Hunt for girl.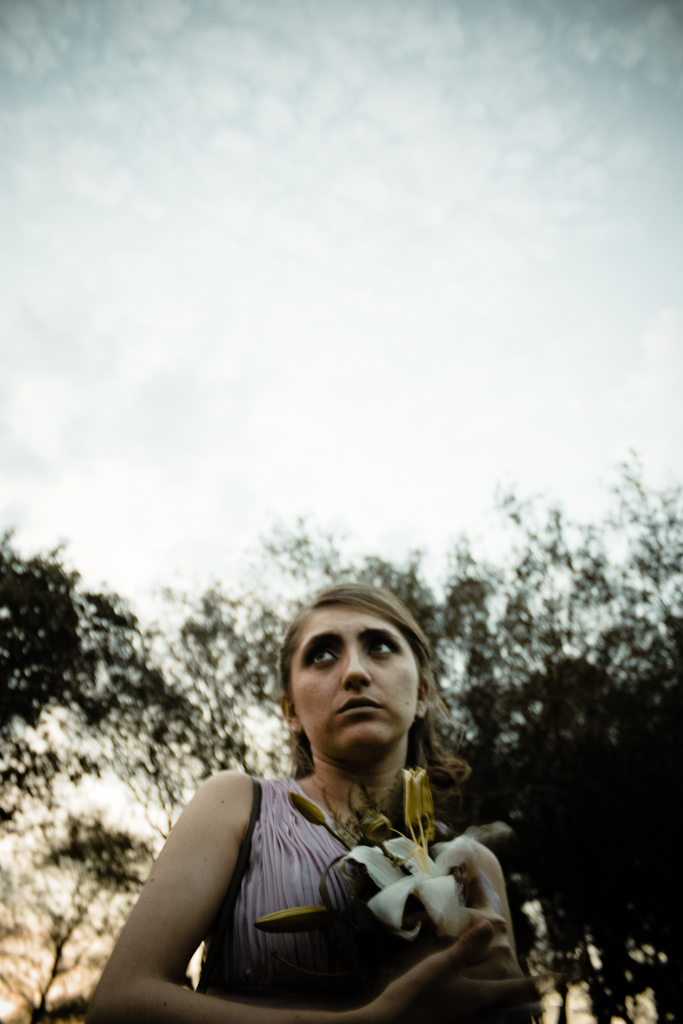
Hunted down at 85/580/528/1023.
